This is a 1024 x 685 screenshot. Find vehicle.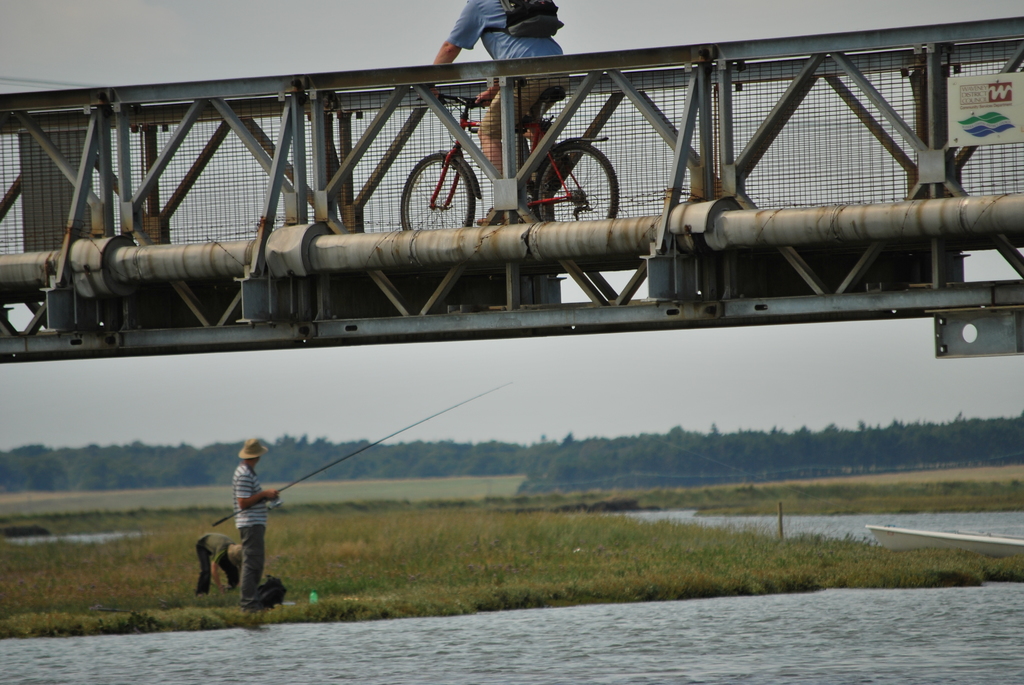
Bounding box: [left=396, top=91, right=621, bottom=219].
